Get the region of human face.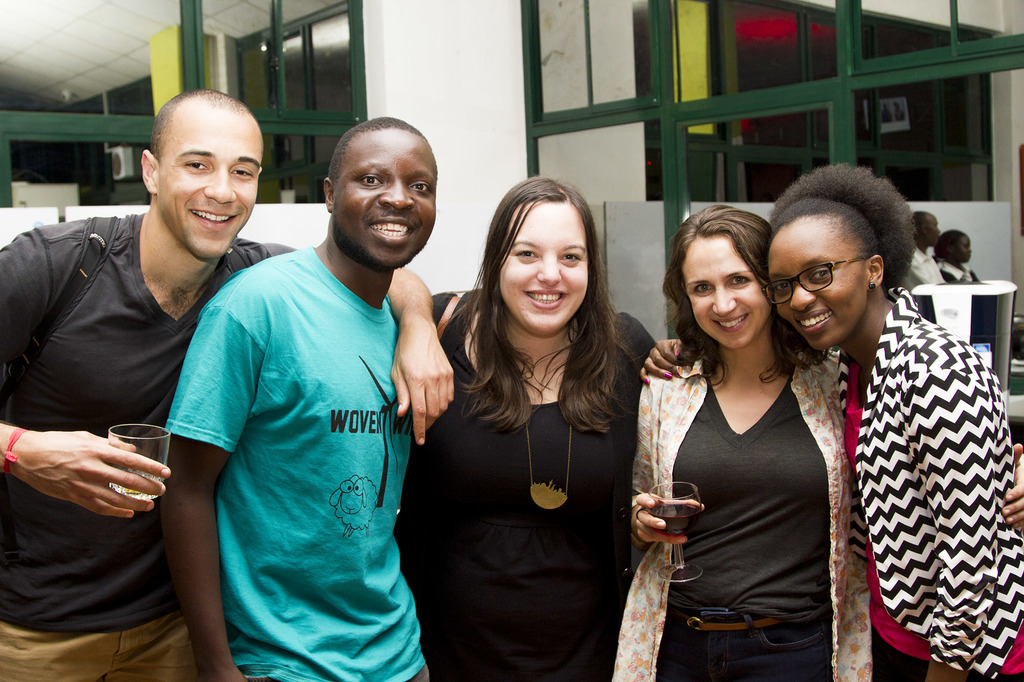
(x1=162, y1=106, x2=266, y2=258).
